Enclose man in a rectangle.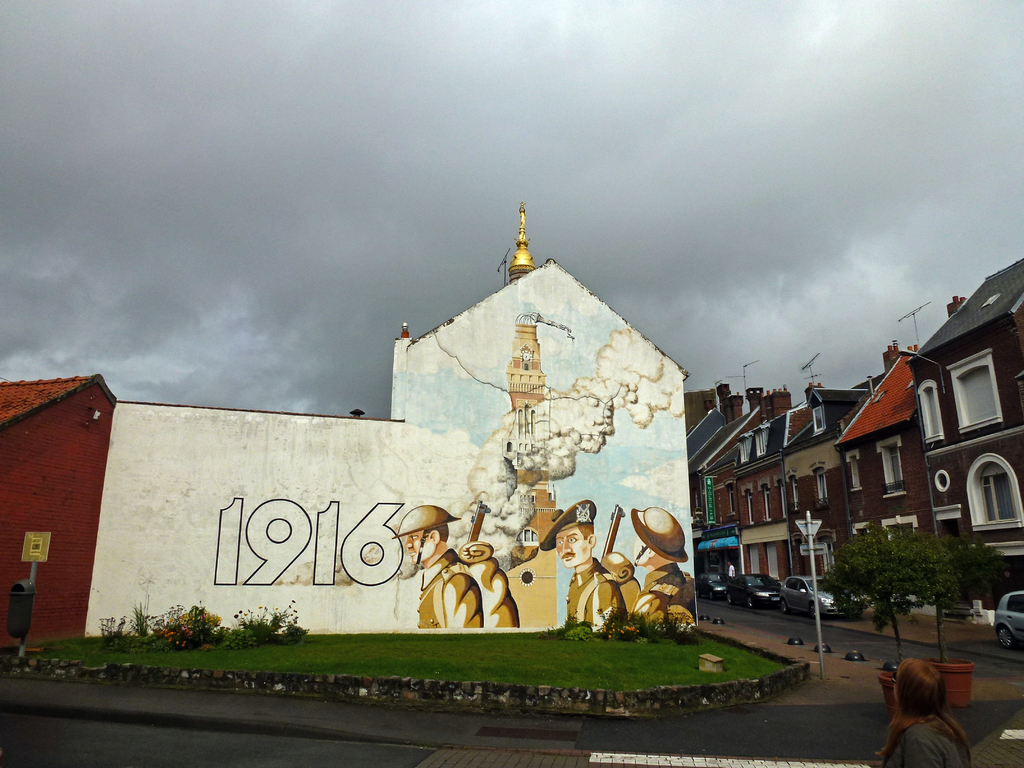
[left=392, top=502, right=484, bottom=628].
